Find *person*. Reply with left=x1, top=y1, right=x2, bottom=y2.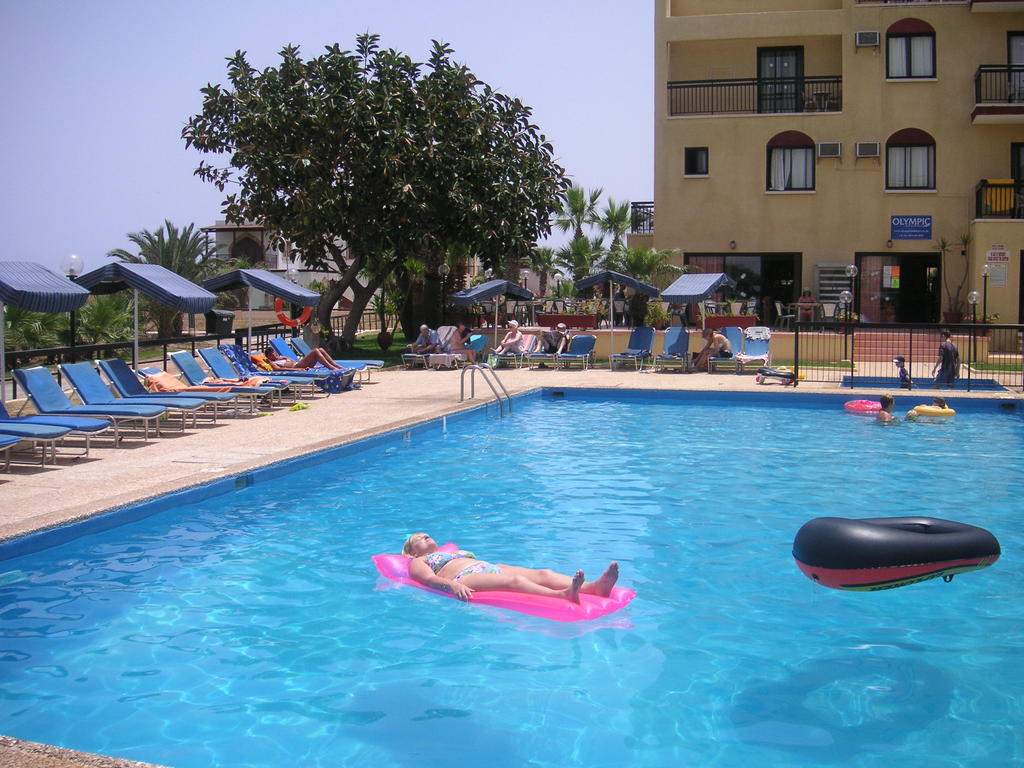
left=406, top=534, right=617, bottom=600.
